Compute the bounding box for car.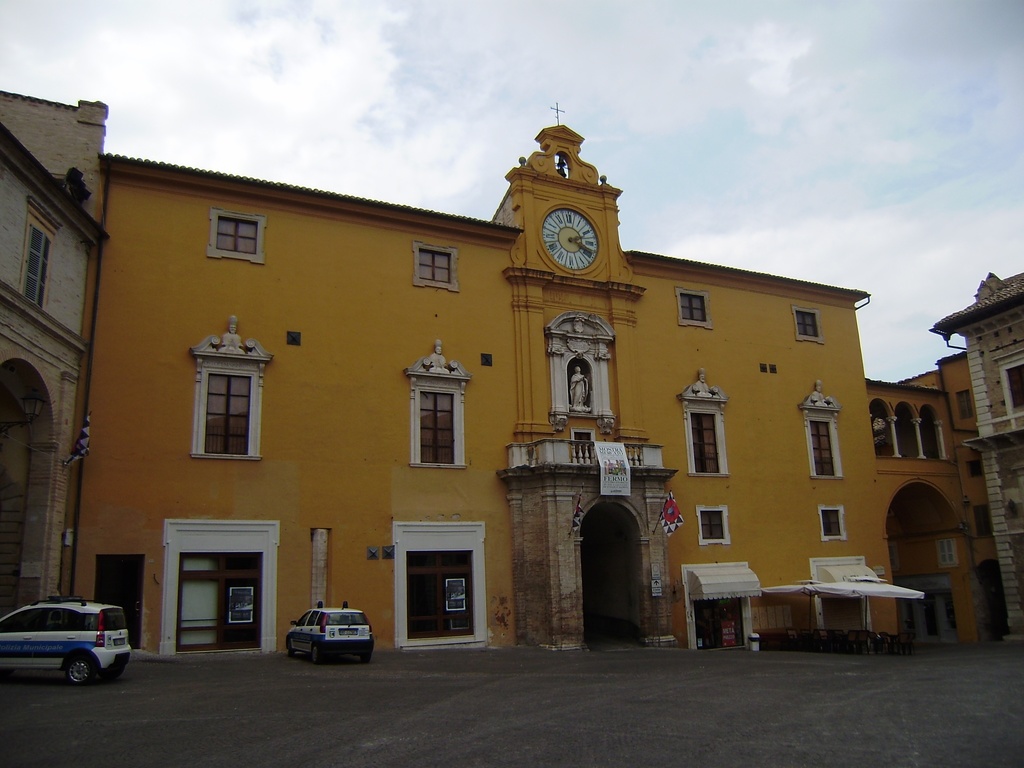
[left=0, top=595, right=133, bottom=691].
